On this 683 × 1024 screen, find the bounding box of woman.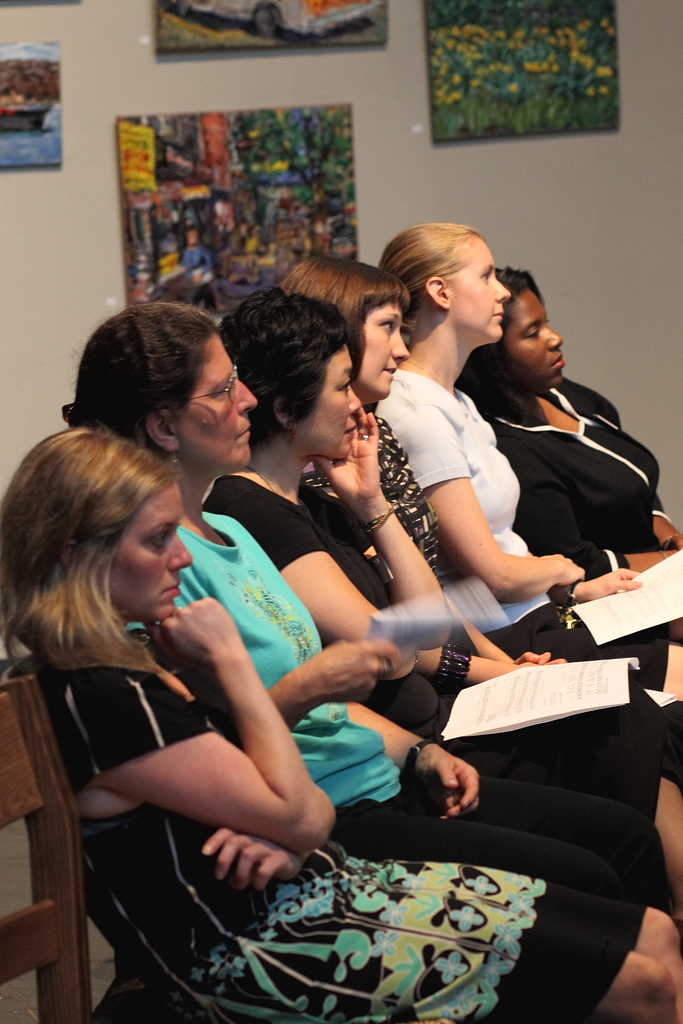
Bounding box: 53 305 682 924.
